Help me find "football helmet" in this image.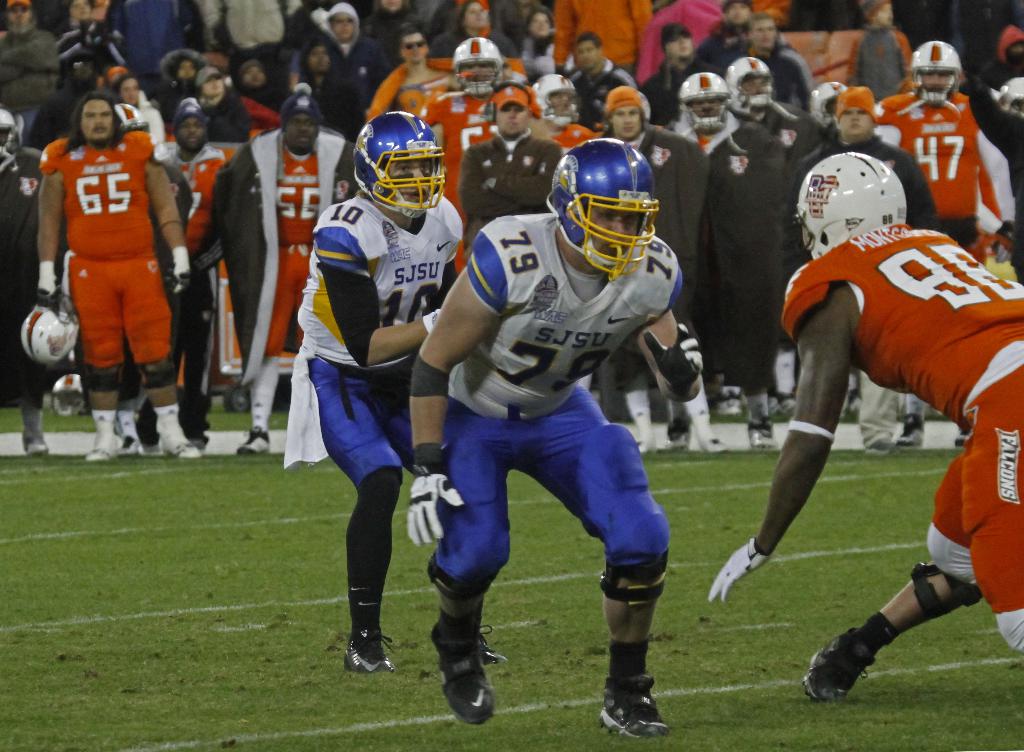
Found it: crop(16, 294, 77, 365).
